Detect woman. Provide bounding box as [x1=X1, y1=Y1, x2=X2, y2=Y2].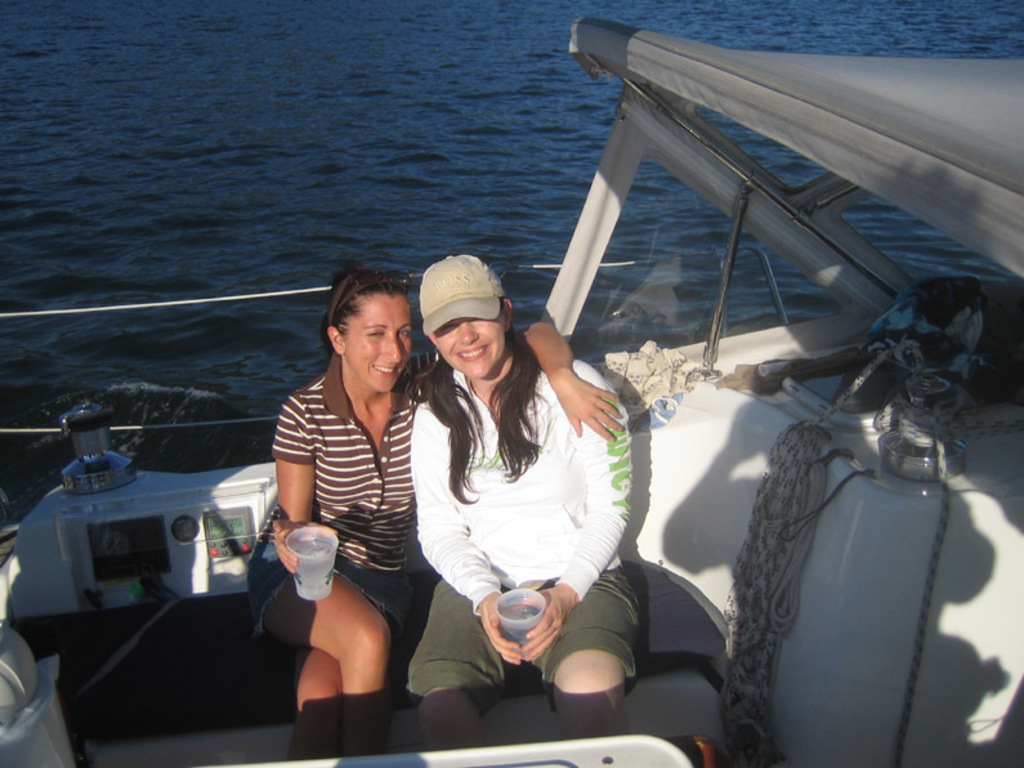
[x1=247, y1=269, x2=627, y2=767].
